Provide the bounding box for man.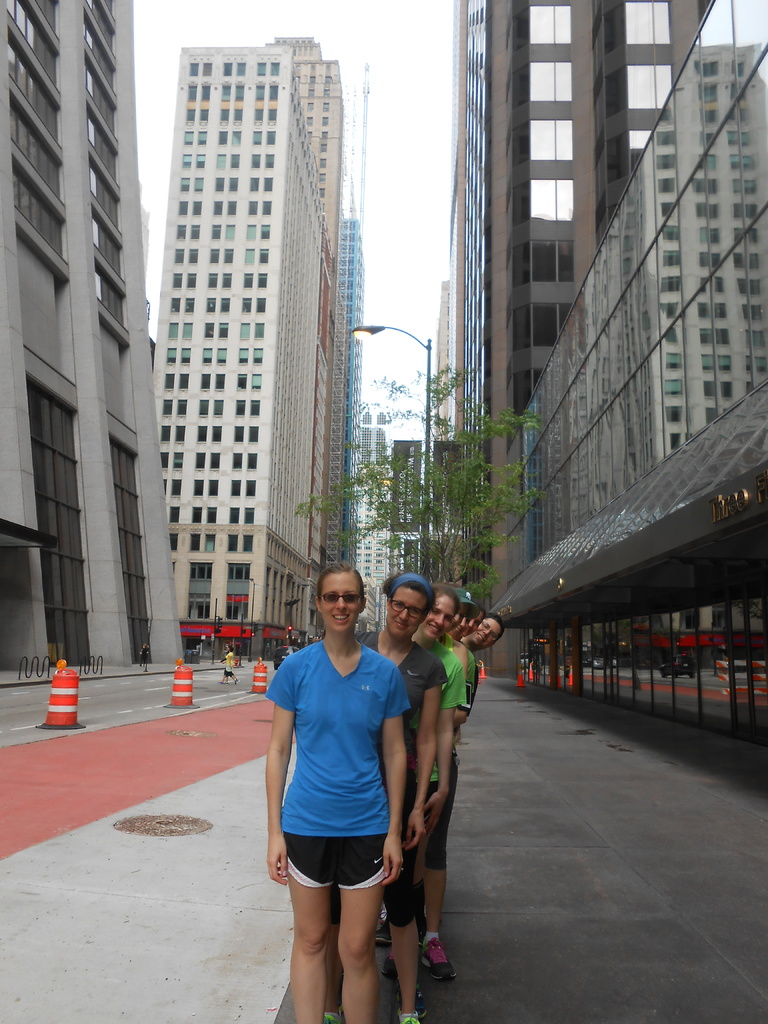
bbox=[463, 616, 505, 723].
